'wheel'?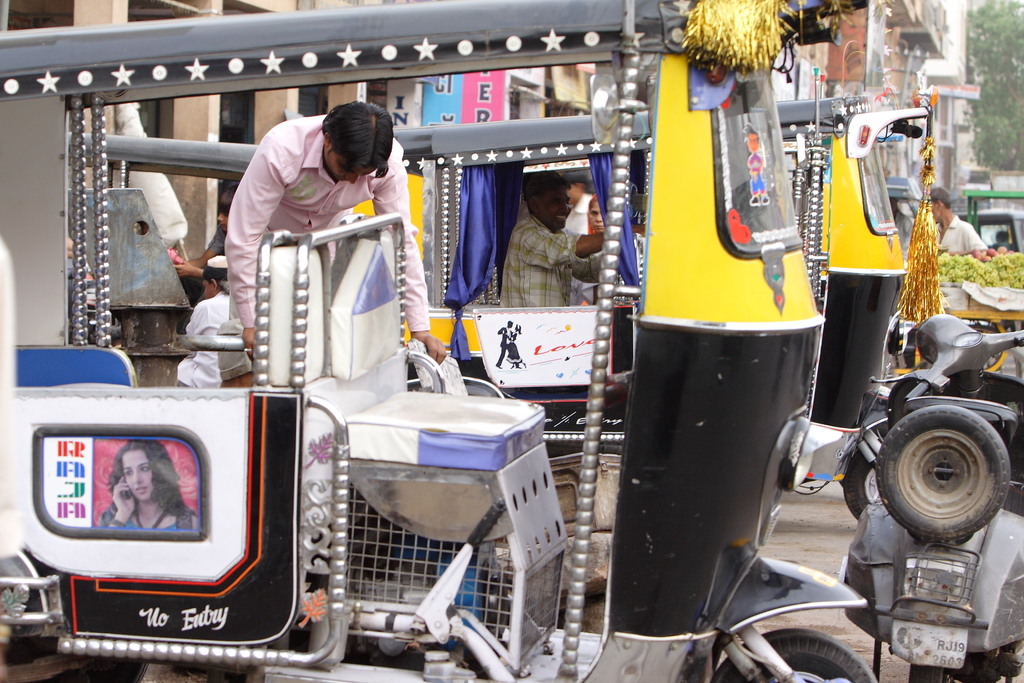
rect(910, 666, 957, 682)
